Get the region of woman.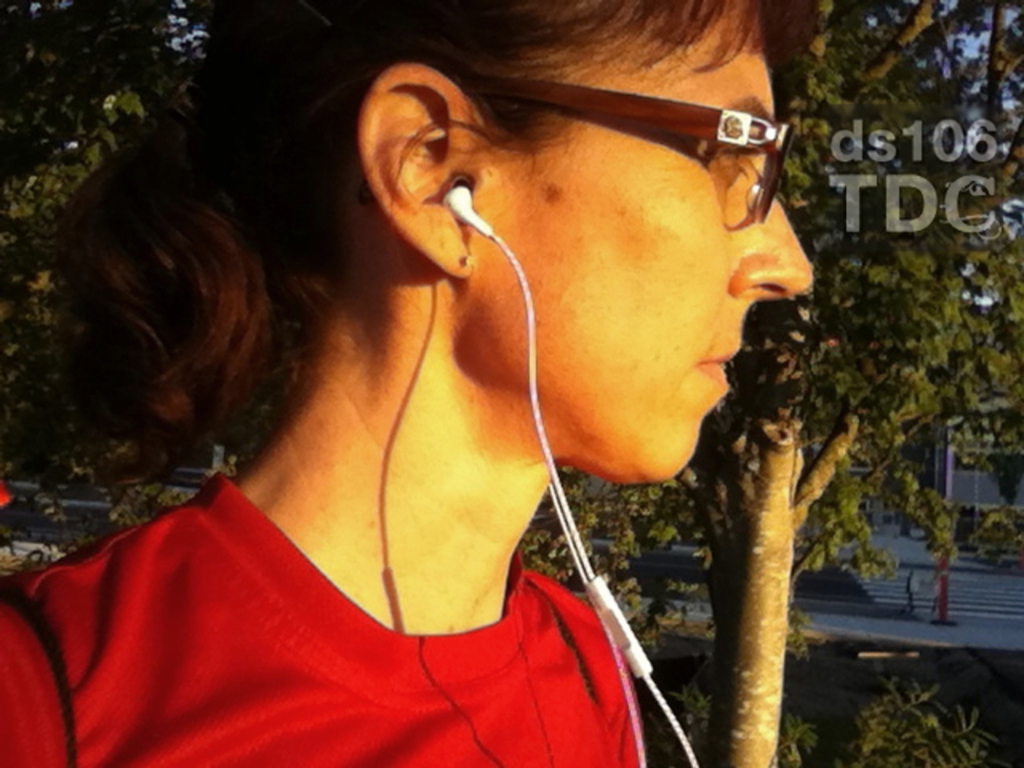
0, 0, 816, 766.
